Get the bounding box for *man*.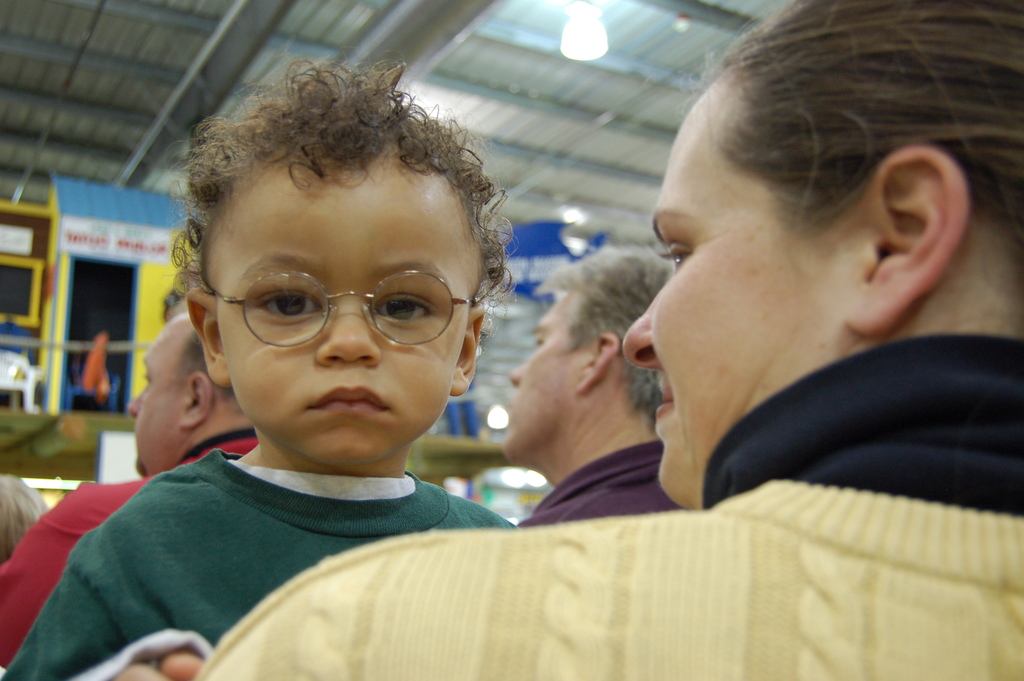
(left=0, top=311, right=259, bottom=678).
